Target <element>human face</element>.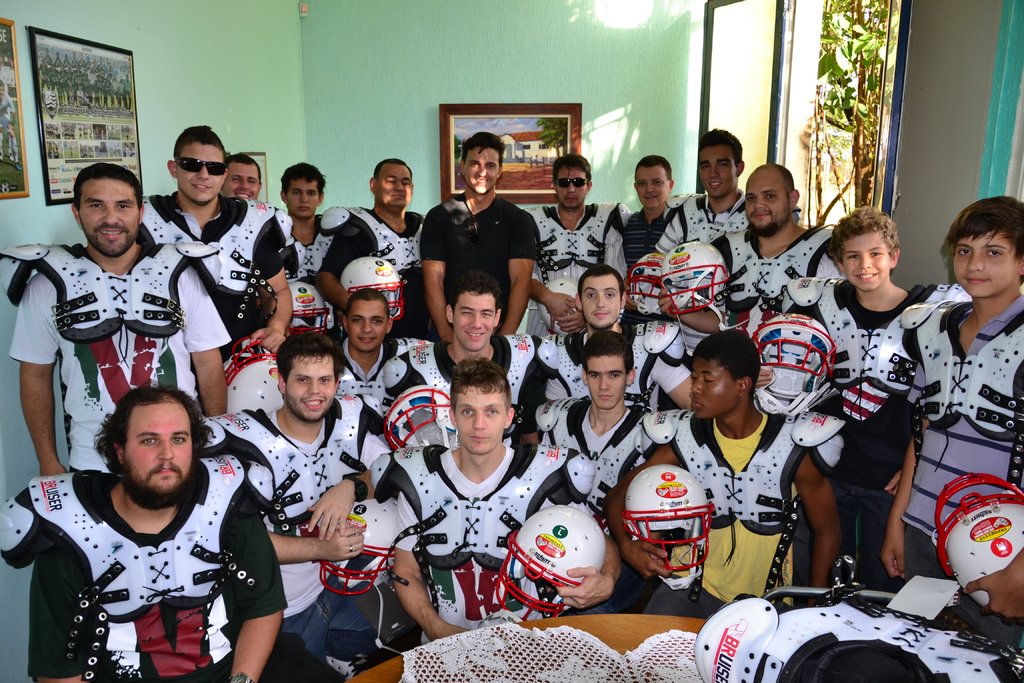
Target region: box=[699, 149, 732, 195].
